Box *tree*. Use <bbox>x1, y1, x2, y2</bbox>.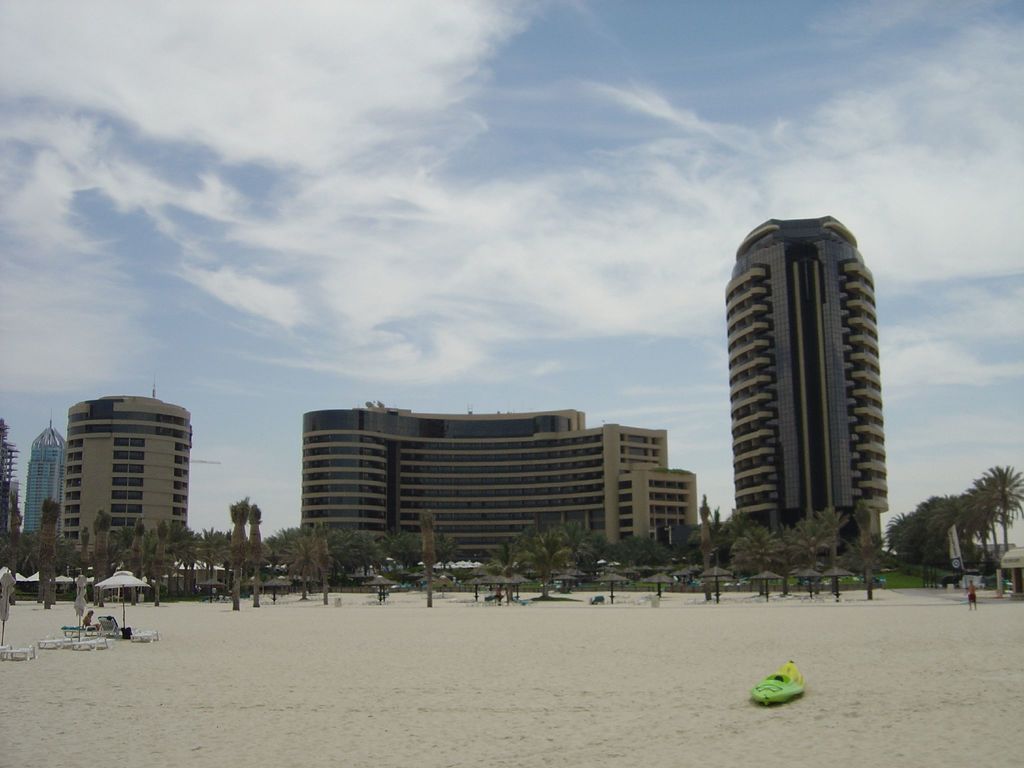
<bbox>883, 511, 911, 563</bbox>.
